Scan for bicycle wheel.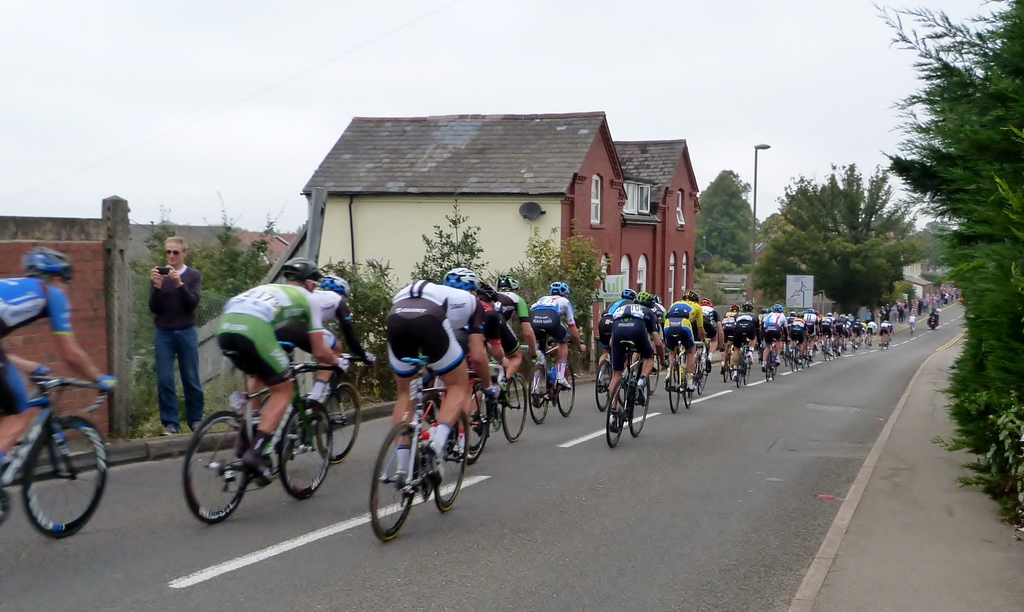
Scan result: 368, 417, 422, 545.
